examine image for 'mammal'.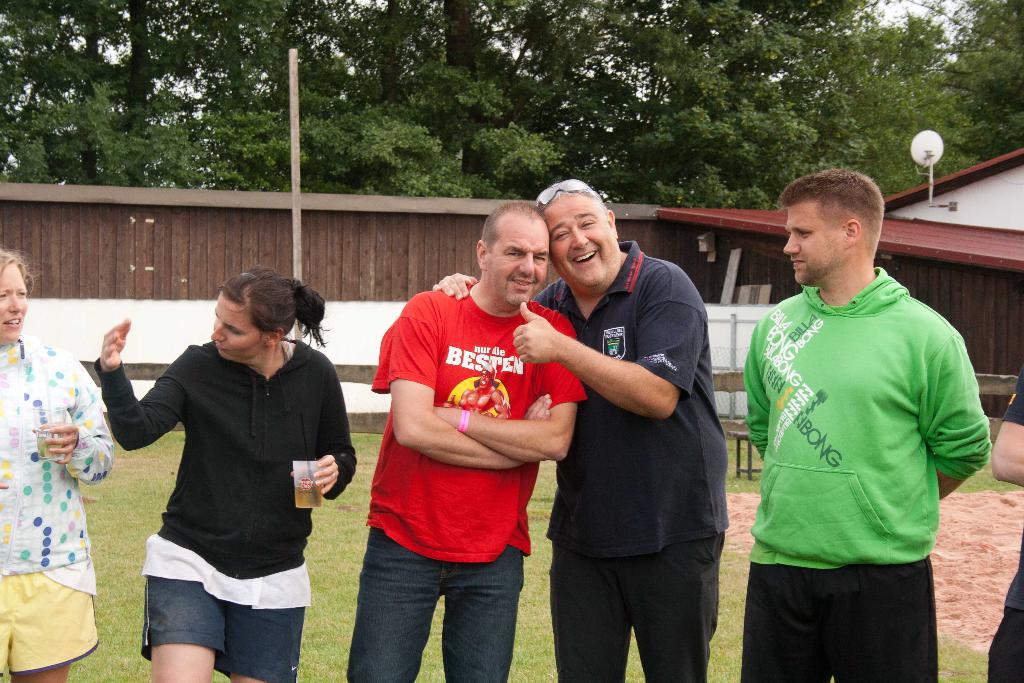
Examination result: detection(0, 243, 116, 682).
